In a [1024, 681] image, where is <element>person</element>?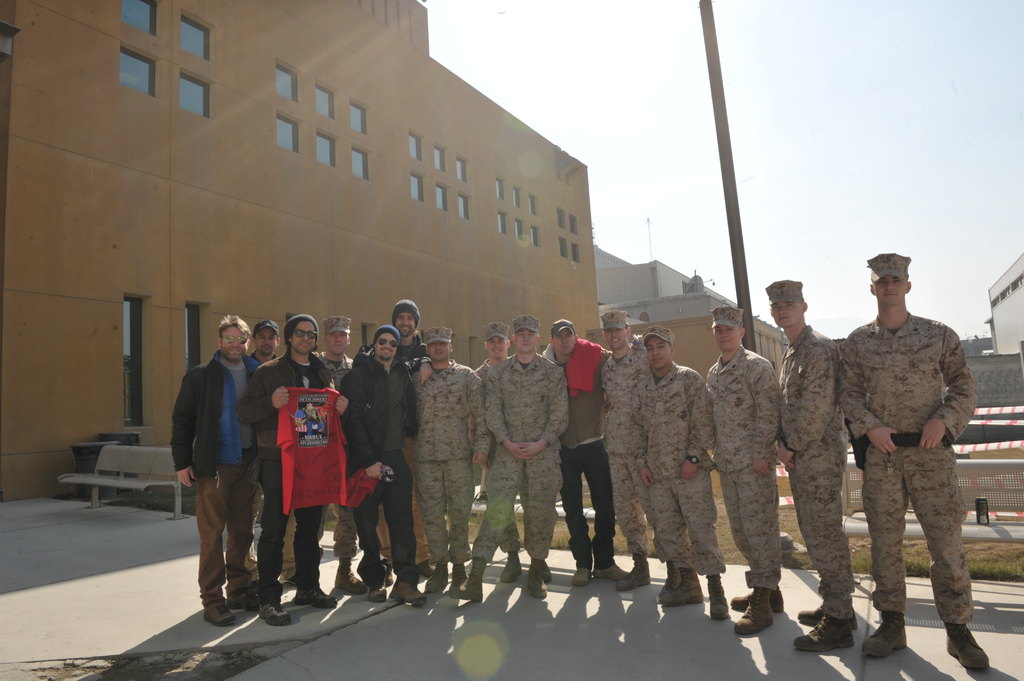
l=328, t=319, r=437, b=607.
